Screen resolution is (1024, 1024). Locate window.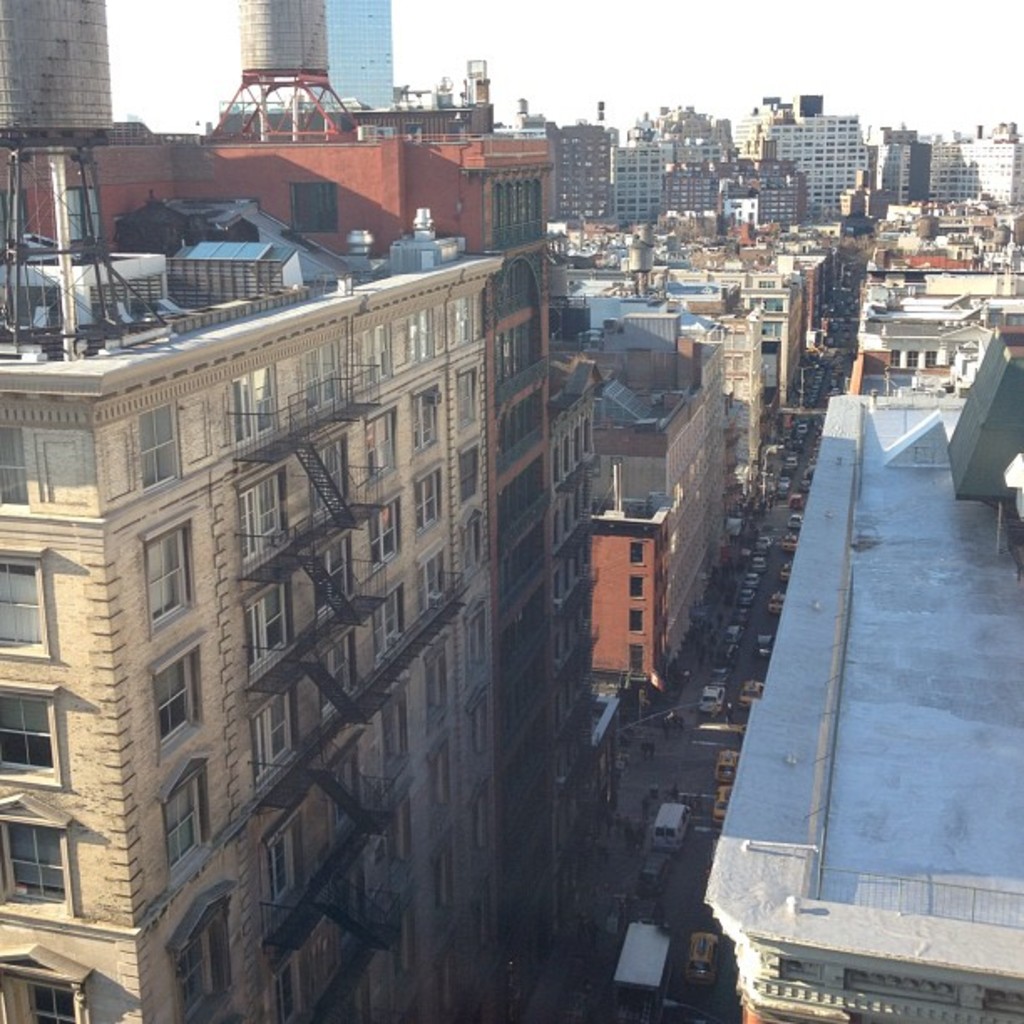
[left=470, top=597, right=499, bottom=684].
